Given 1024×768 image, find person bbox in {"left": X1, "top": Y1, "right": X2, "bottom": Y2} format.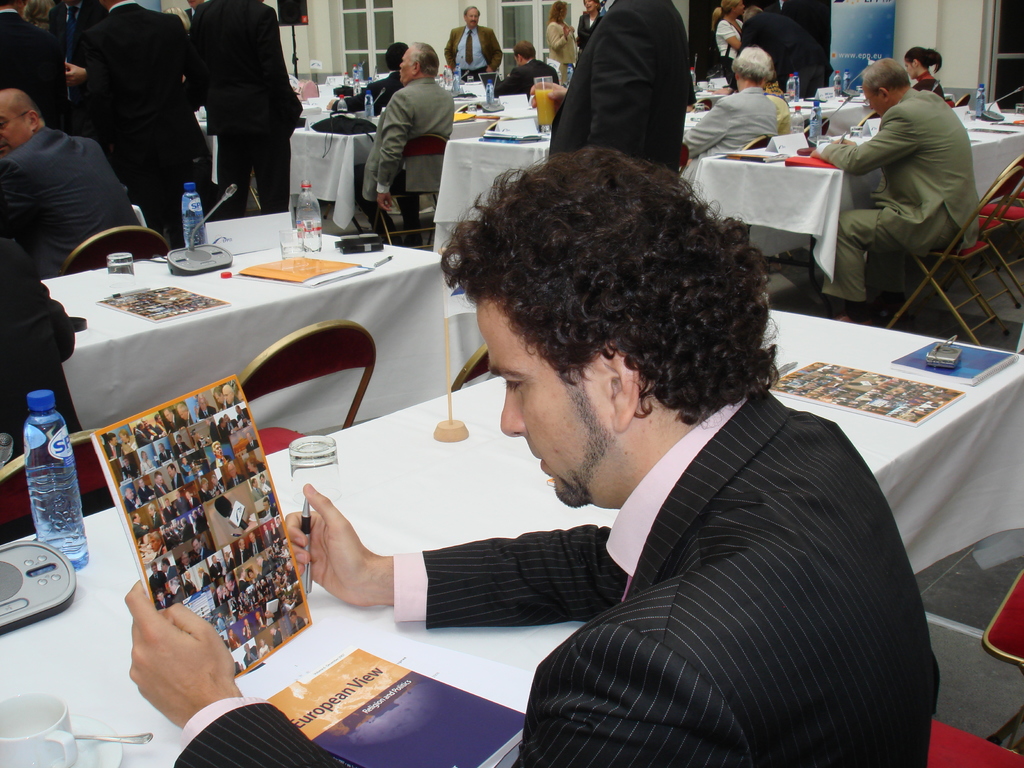
{"left": 359, "top": 35, "right": 455, "bottom": 237}.
